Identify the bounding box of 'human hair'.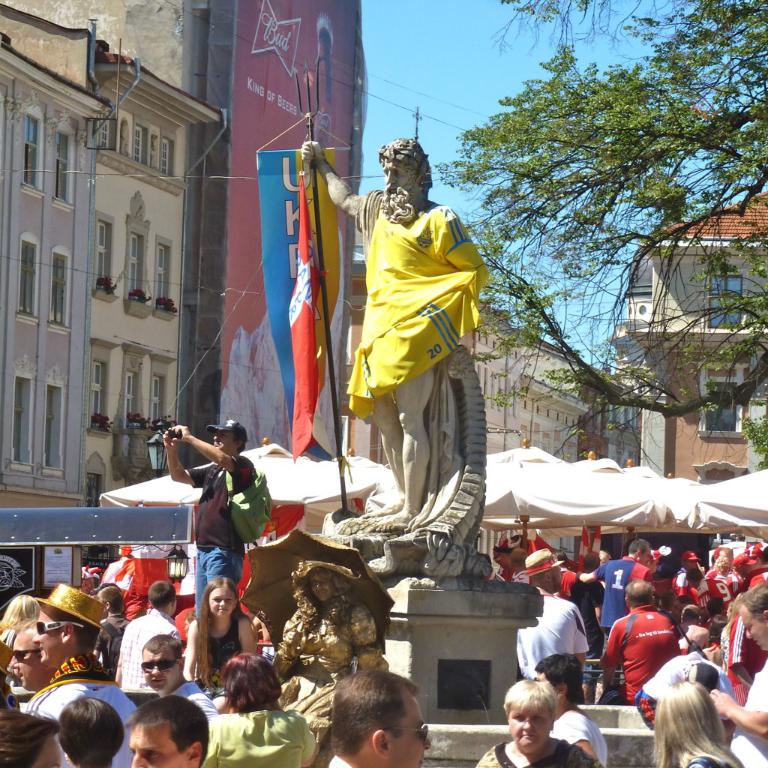
pyautogui.locateOnScreen(0, 707, 64, 767).
